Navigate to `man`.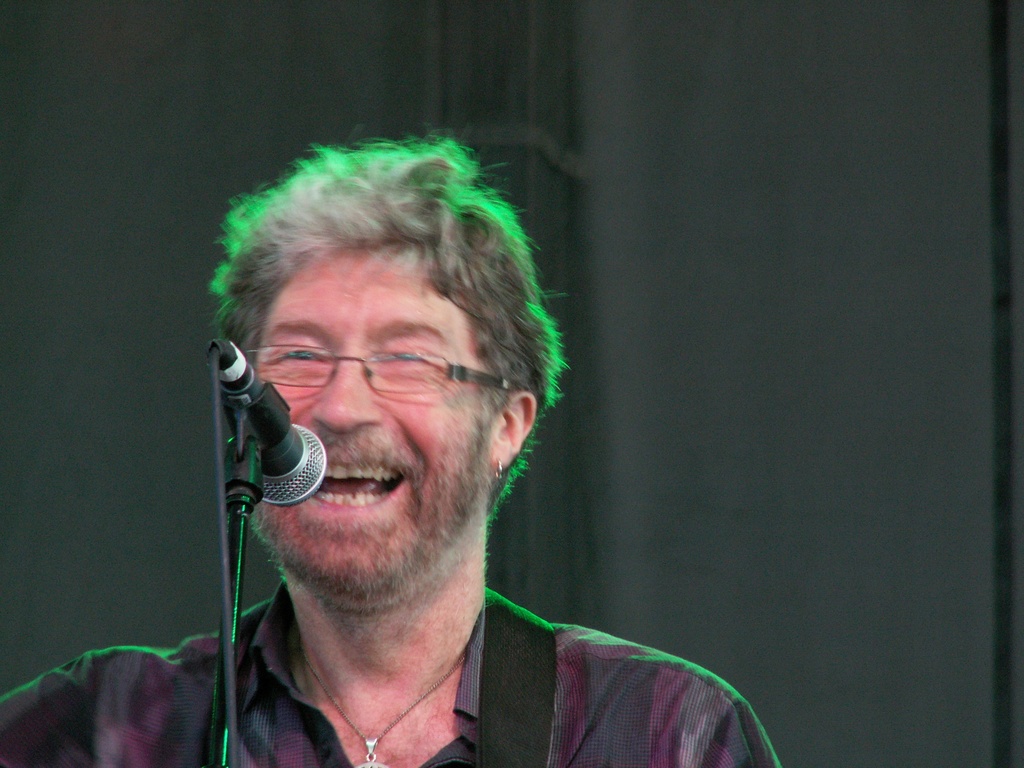
Navigation target: locate(0, 123, 786, 767).
